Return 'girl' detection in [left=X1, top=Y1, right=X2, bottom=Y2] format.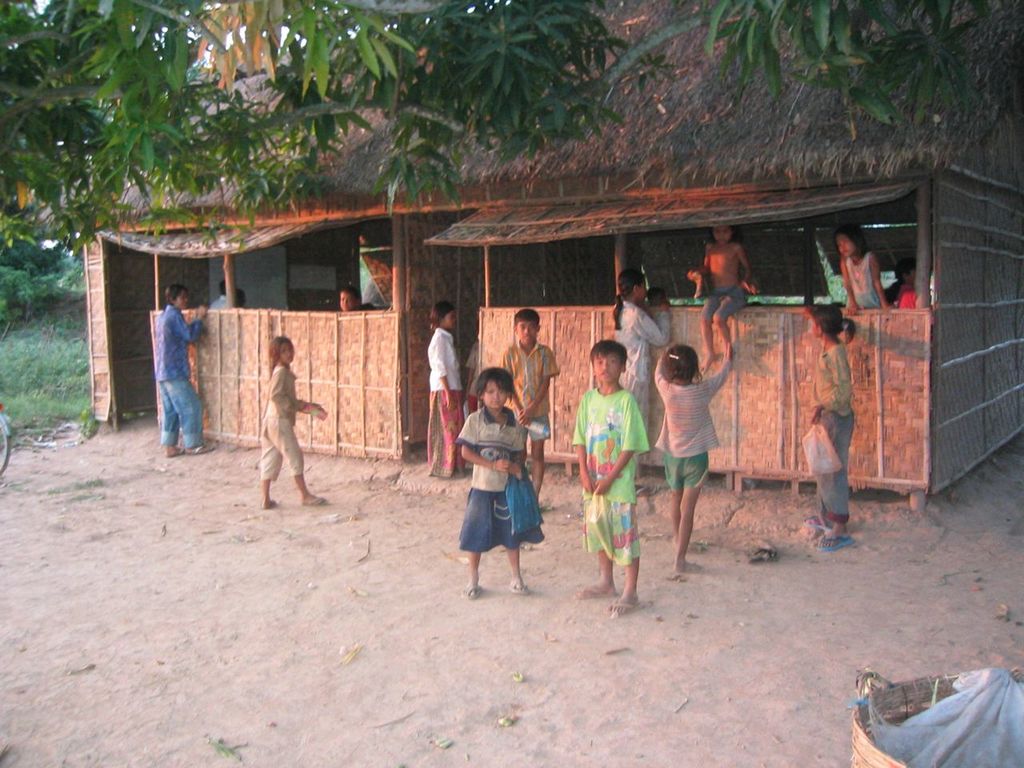
[left=834, top=226, right=886, bottom=309].
